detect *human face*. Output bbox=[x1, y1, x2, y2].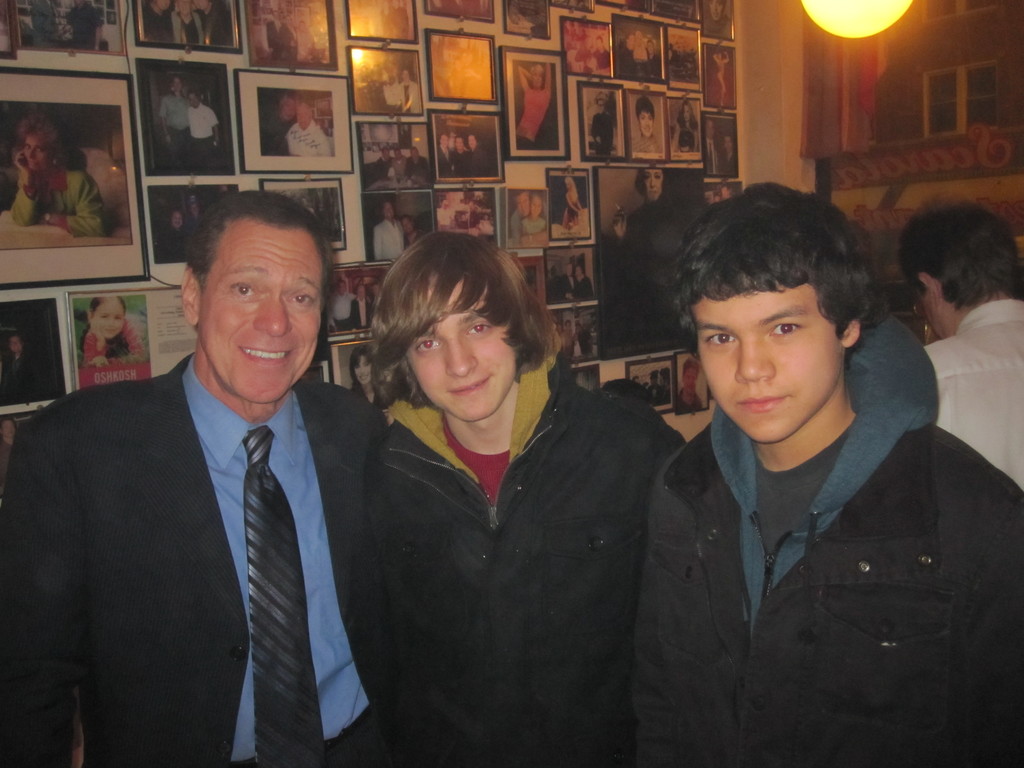
bbox=[401, 217, 412, 234].
